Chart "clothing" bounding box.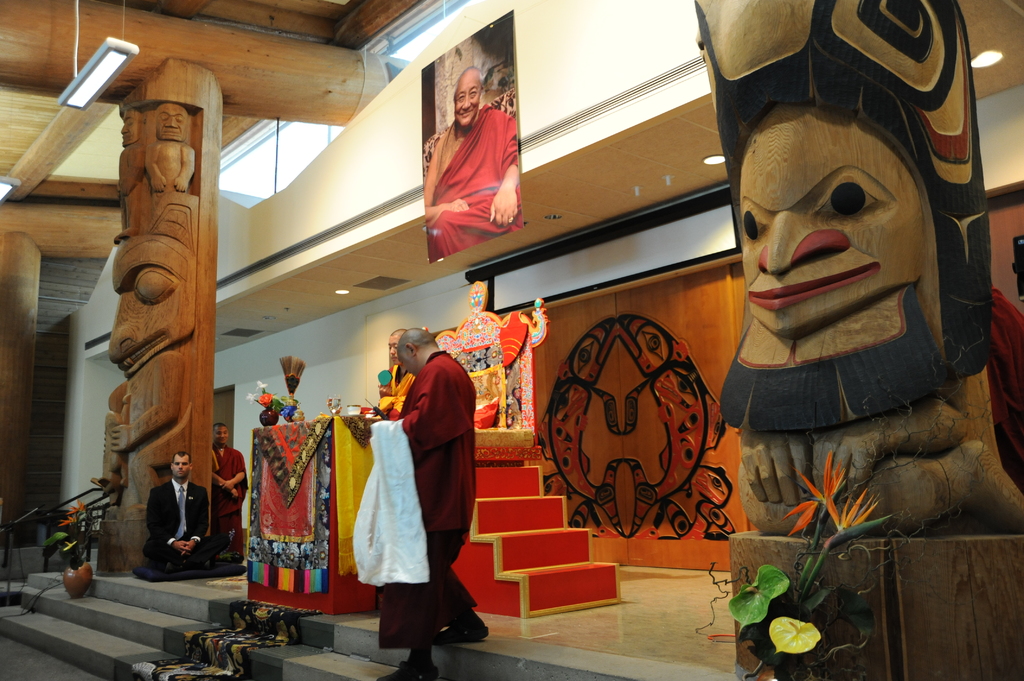
Charted: crop(211, 441, 257, 563).
